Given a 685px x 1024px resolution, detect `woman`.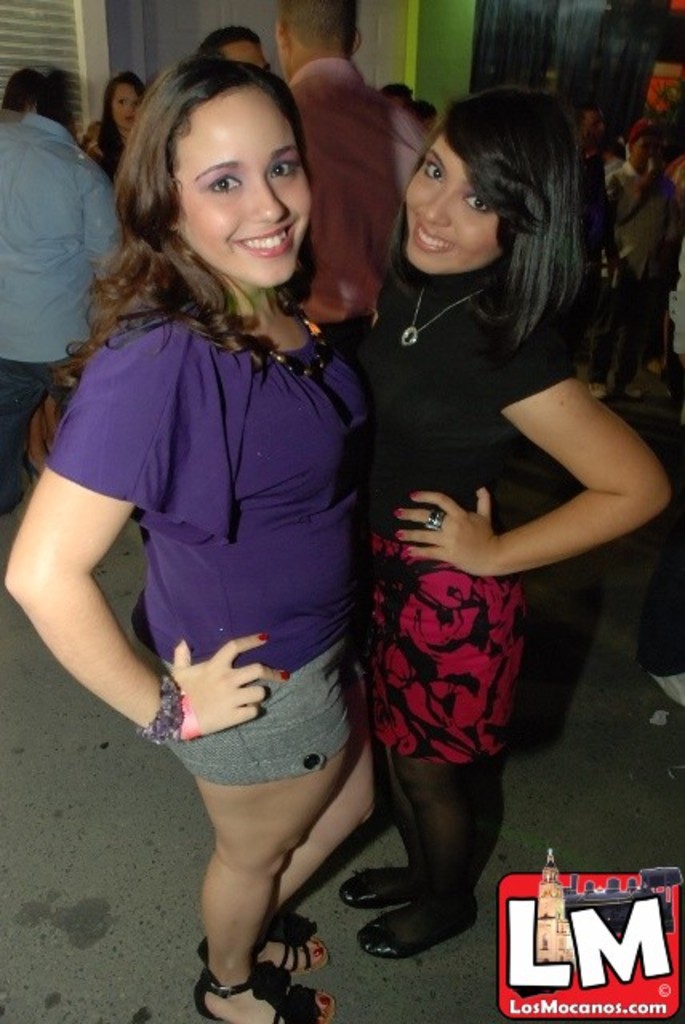
{"x1": 90, "y1": 66, "x2": 154, "y2": 173}.
